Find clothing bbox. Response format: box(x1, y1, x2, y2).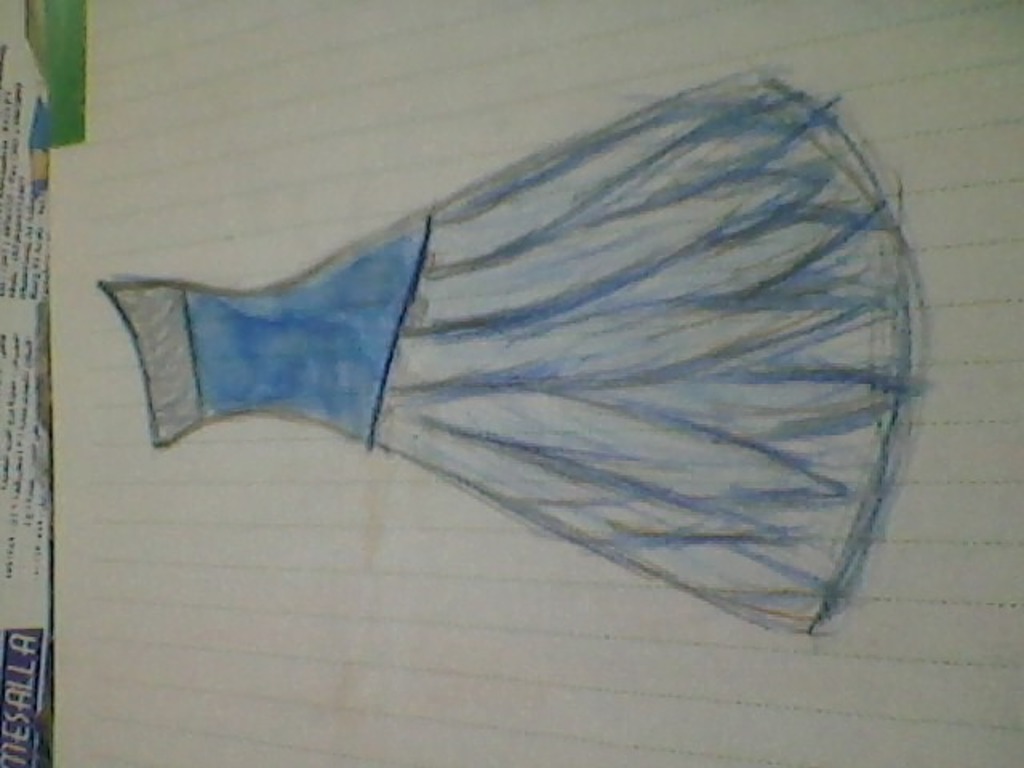
box(98, 56, 930, 638).
